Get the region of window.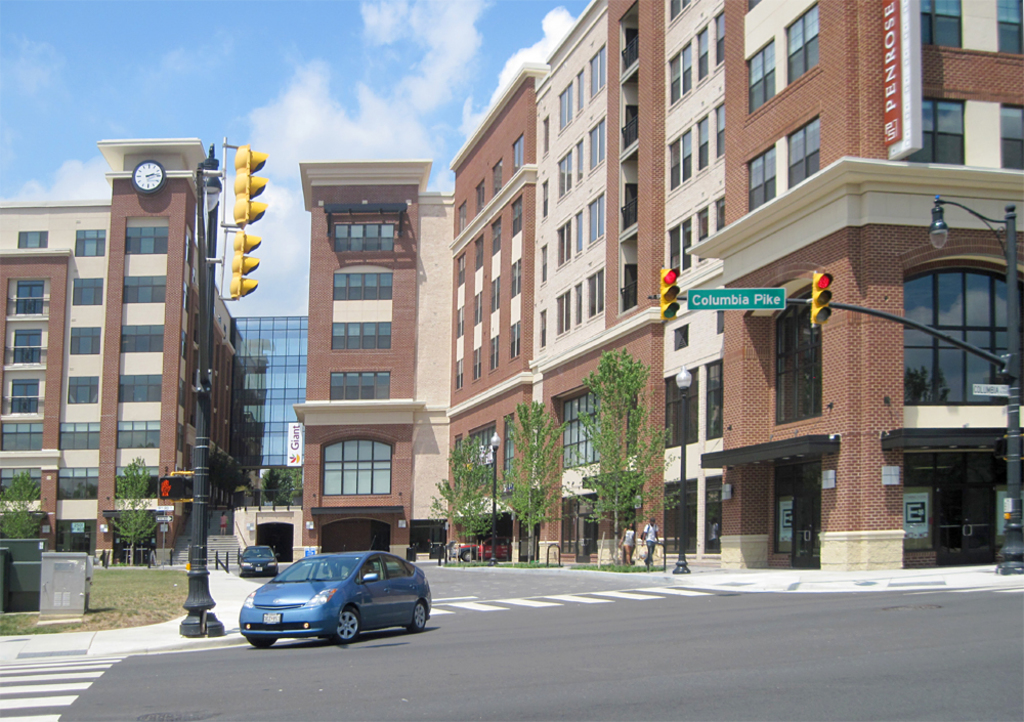
{"left": 74, "top": 282, "right": 102, "bottom": 304}.
